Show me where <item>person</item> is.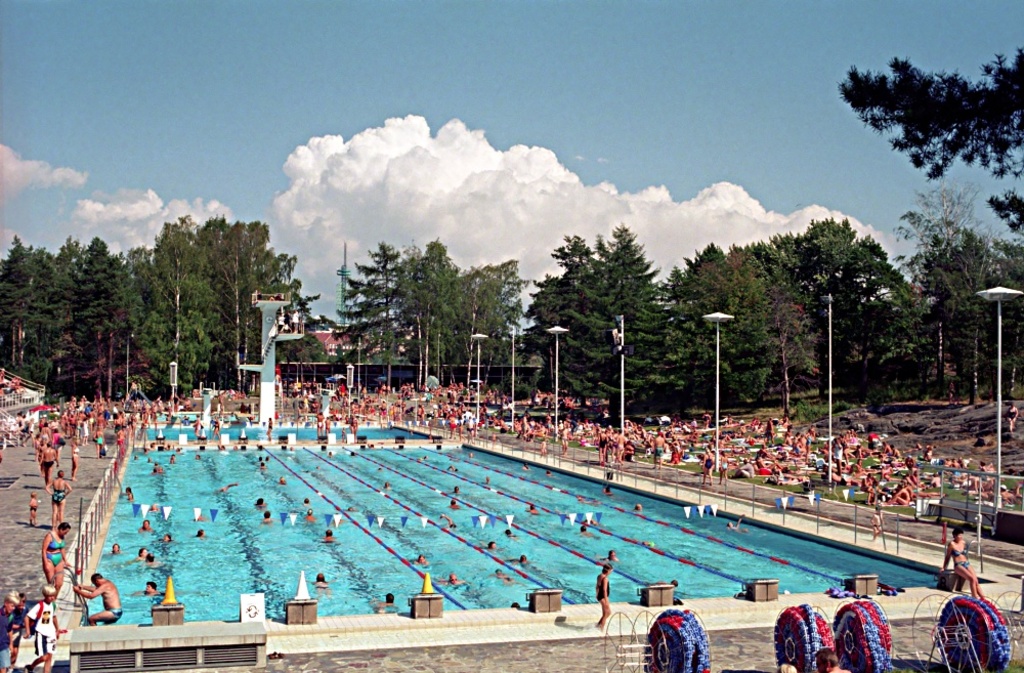
<item>person</item> is at crop(527, 502, 536, 513).
